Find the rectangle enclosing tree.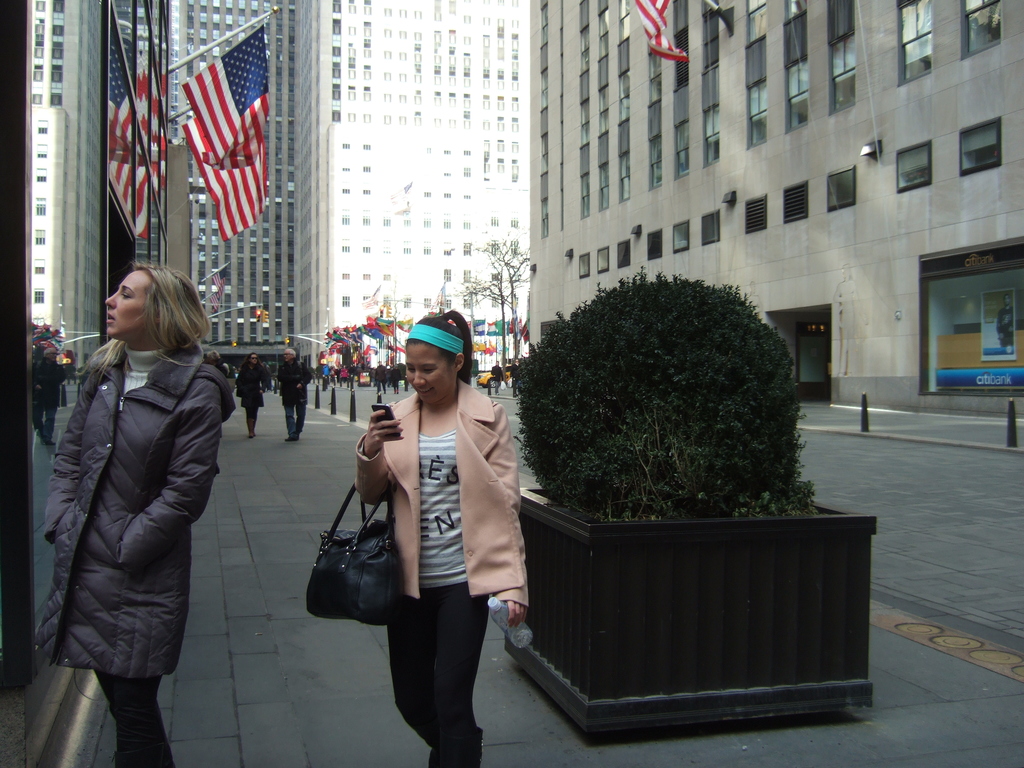
{"left": 457, "top": 232, "right": 530, "bottom": 356}.
